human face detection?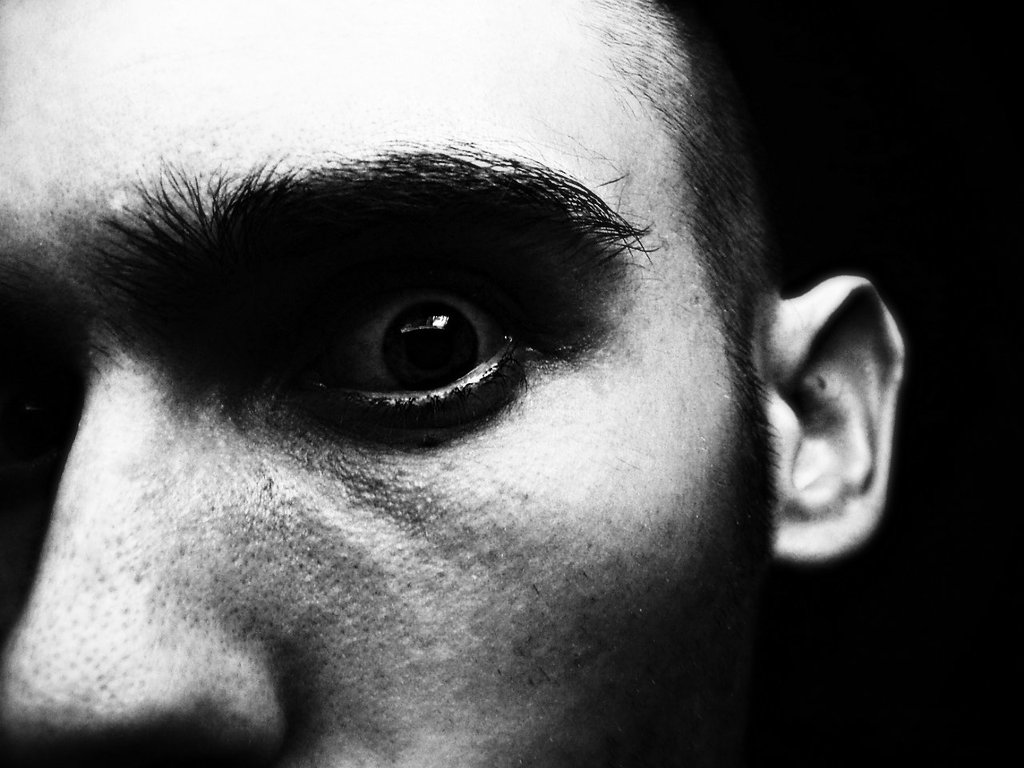
{"left": 0, "top": 0, "right": 745, "bottom": 767}
